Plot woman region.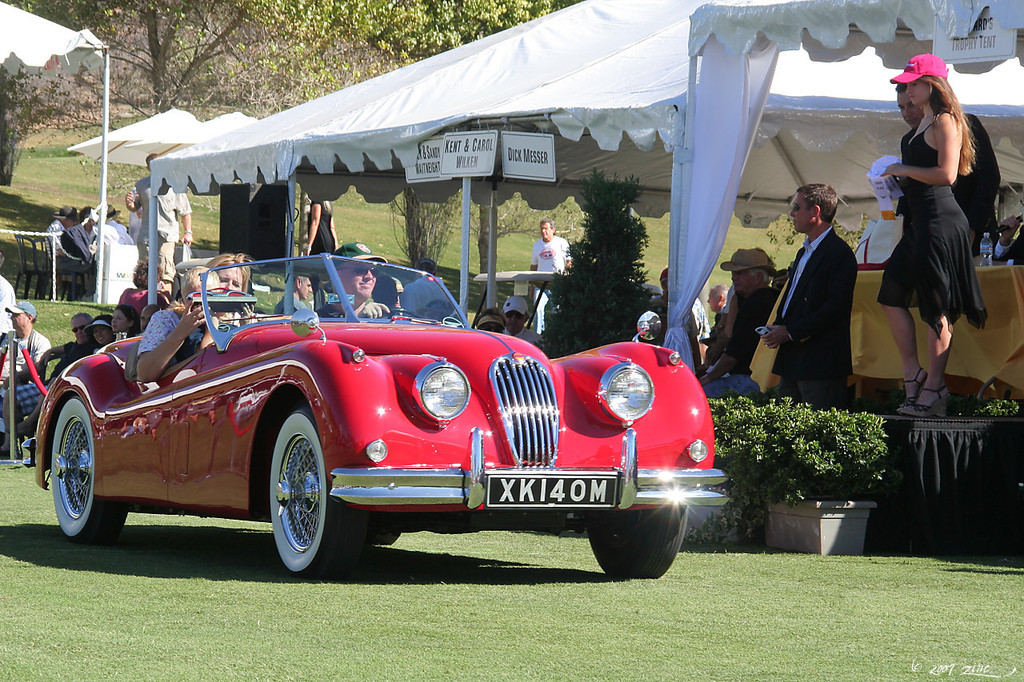
Plotted at (119,249,171,308).
